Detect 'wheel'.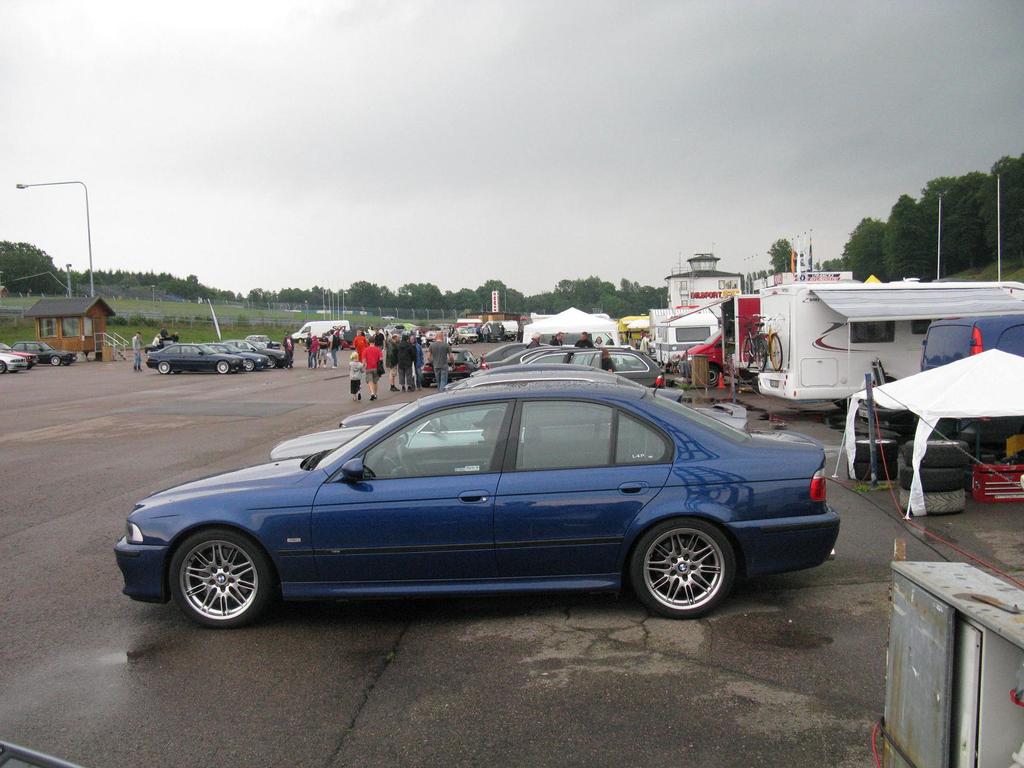
Detected at [left=214, top=358, right=234, bottom=374].
